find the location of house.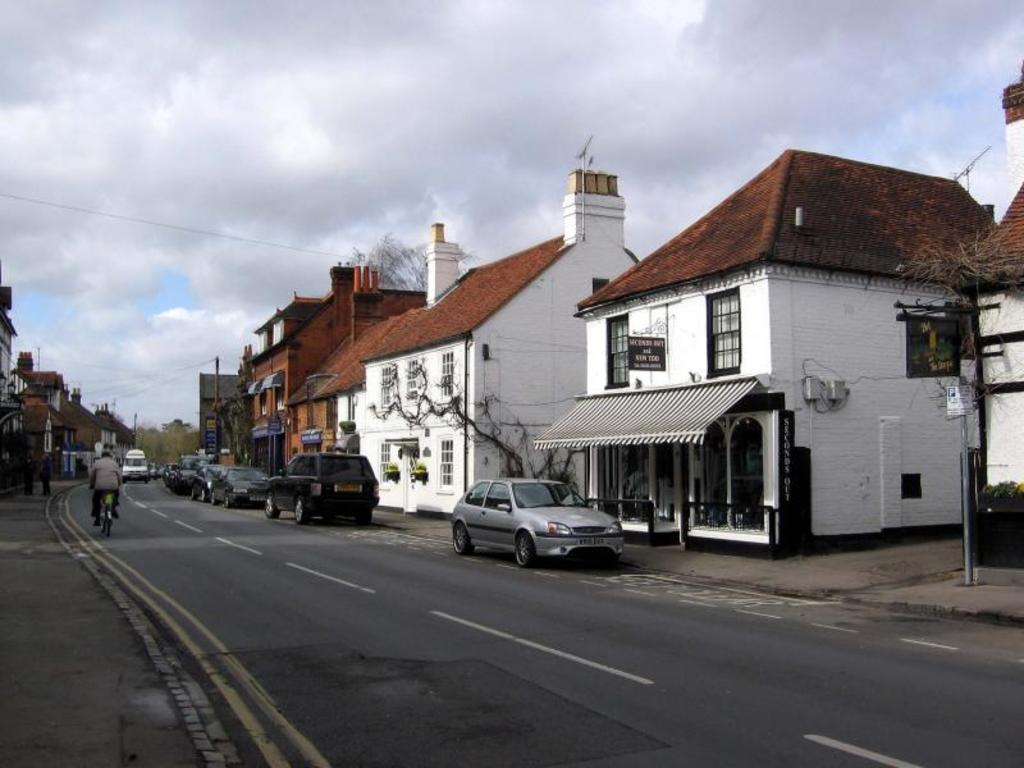
Location: <box>247,257,422,481</box>.
